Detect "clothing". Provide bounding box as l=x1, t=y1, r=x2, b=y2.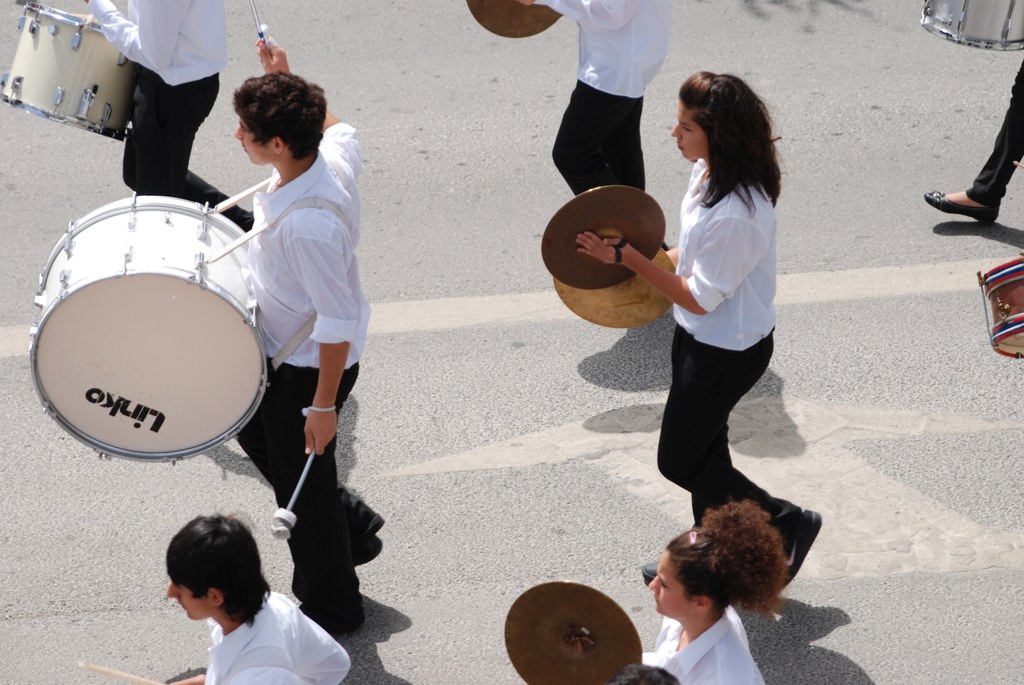
l=546, t=0, r=658, b=198.
